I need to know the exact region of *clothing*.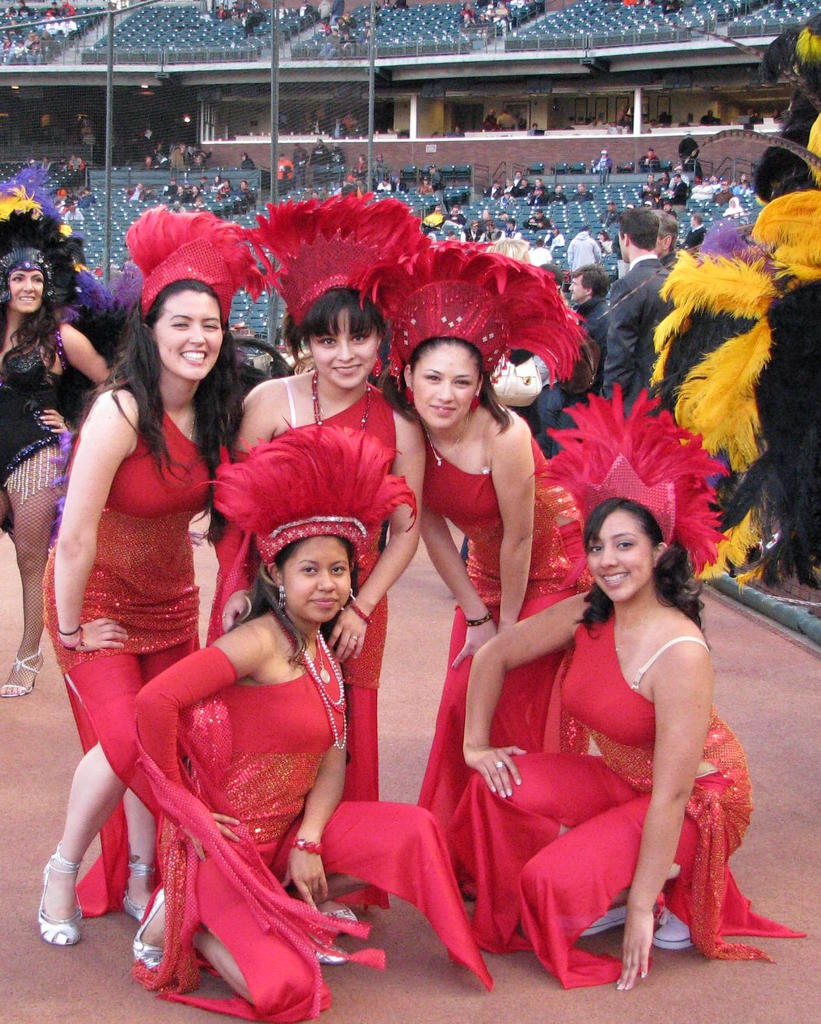
Region: left=203, top=376, right=423, bottom=804.
